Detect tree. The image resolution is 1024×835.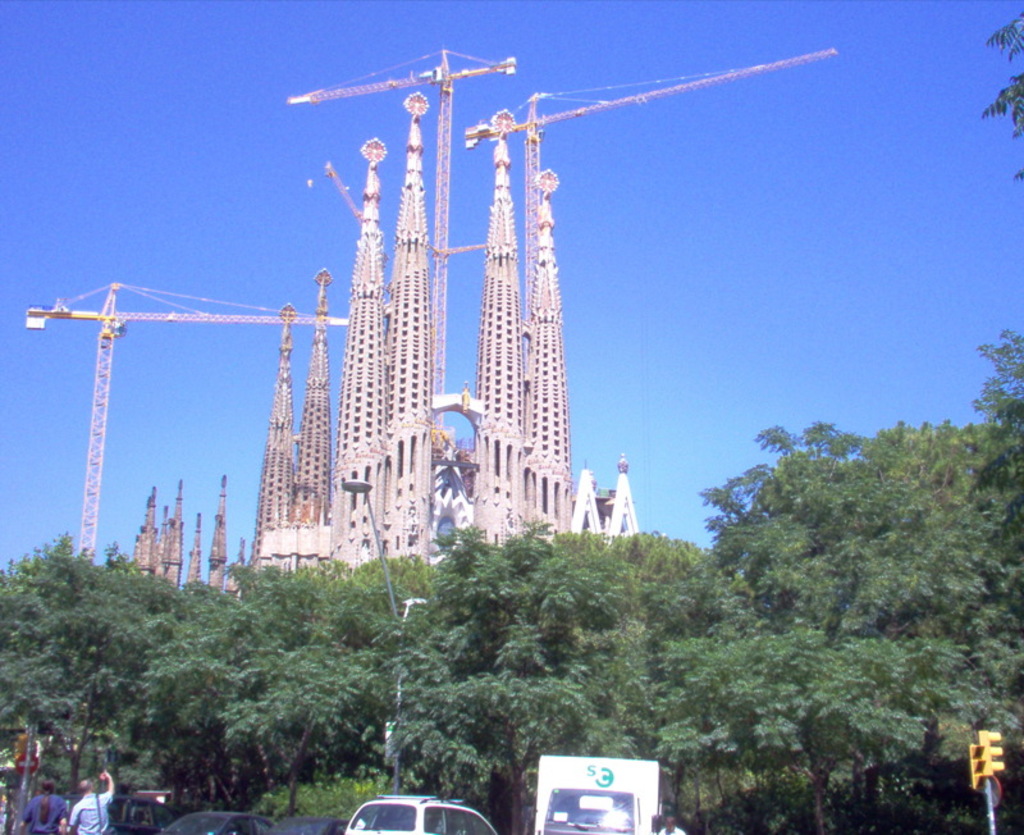
<box>325,553,445,674</box>.
